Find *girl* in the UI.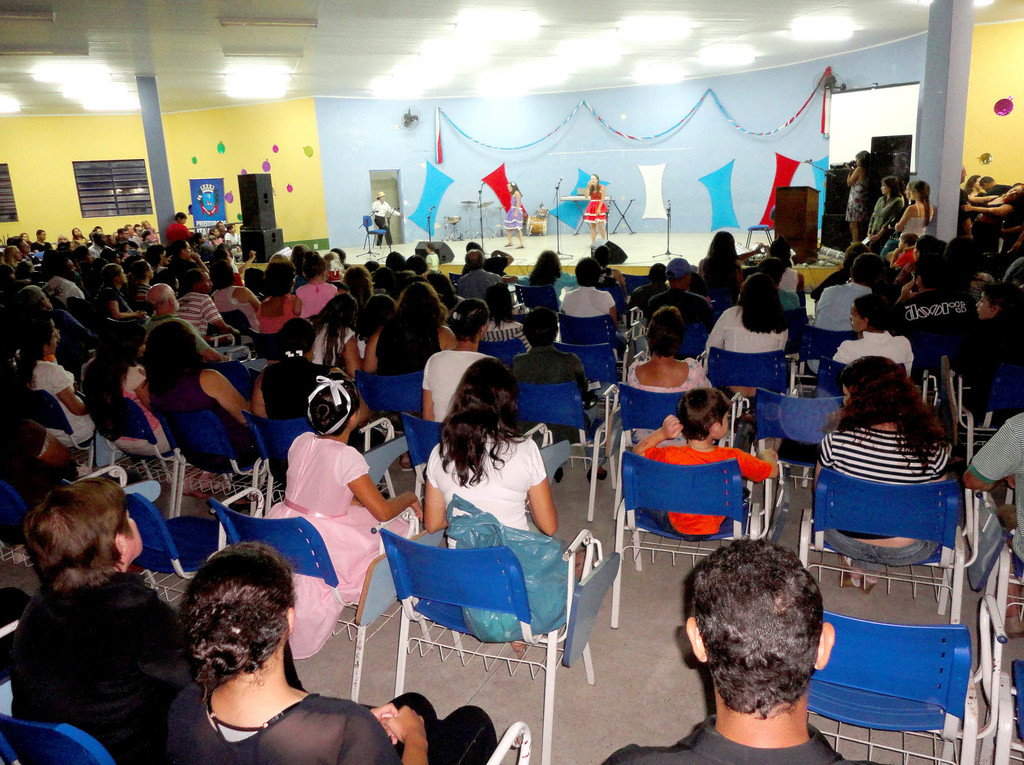
UI element at left=260, top=373, right=422, bottom=660.
